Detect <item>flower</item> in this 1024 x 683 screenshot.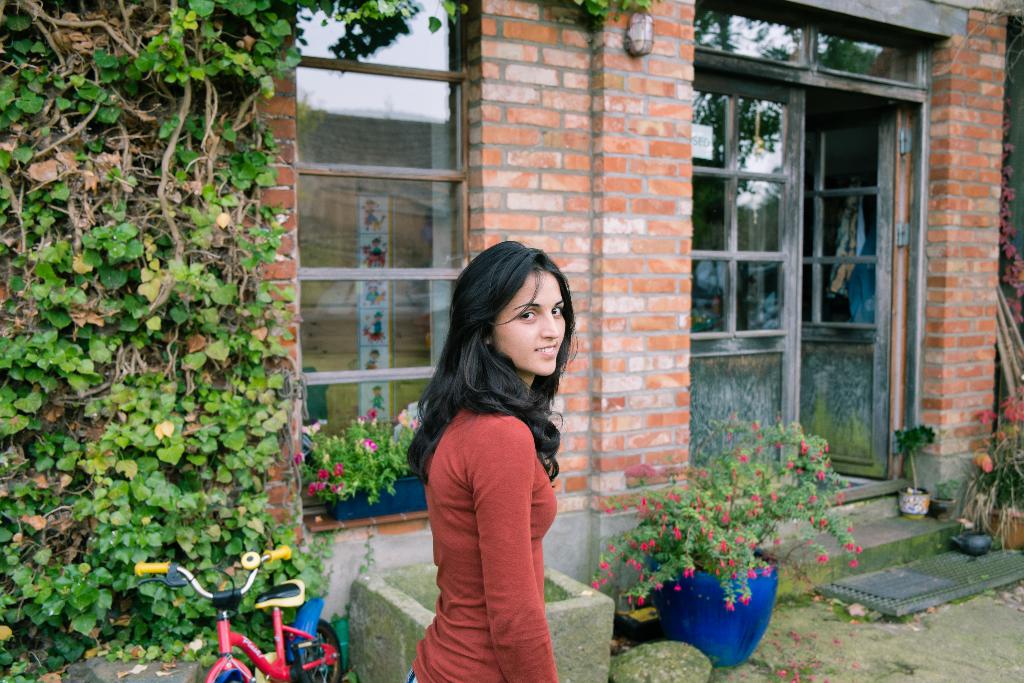
Detection: left=290, top=451, right=304, bottom=462.
